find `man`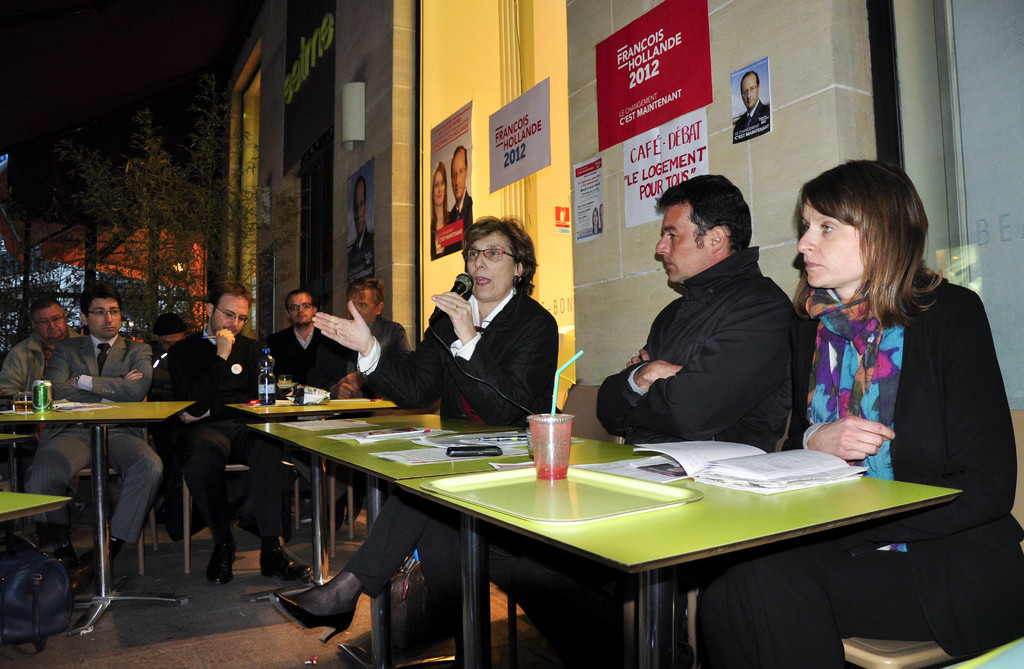
BBox(447, 138, 478, 219)
